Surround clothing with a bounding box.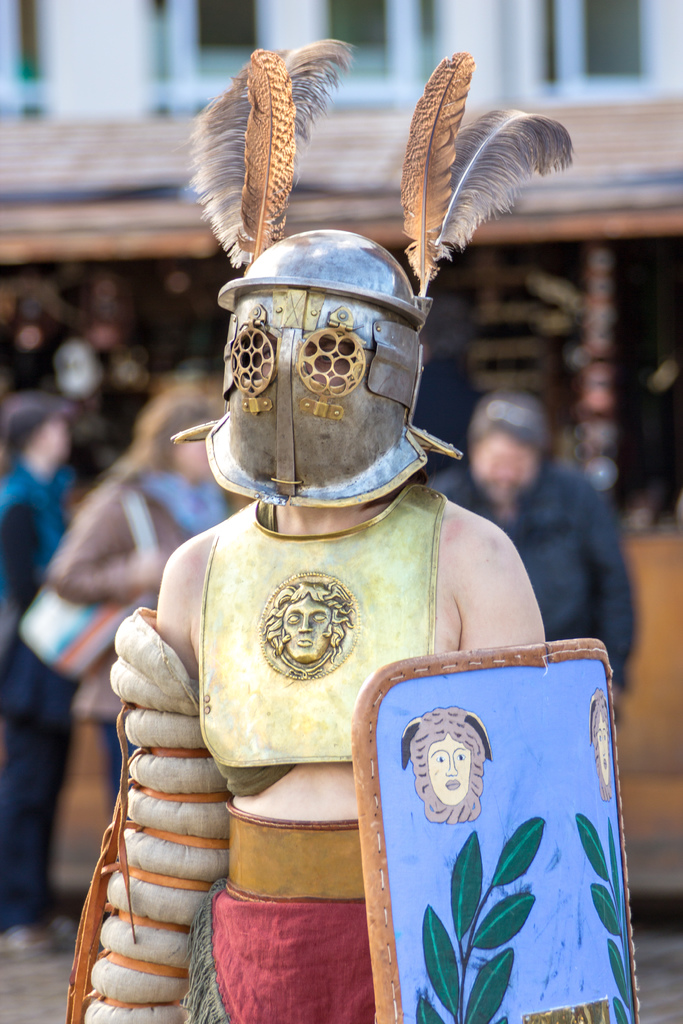
<bbox>41, 477, 245, 820</bbox>.
